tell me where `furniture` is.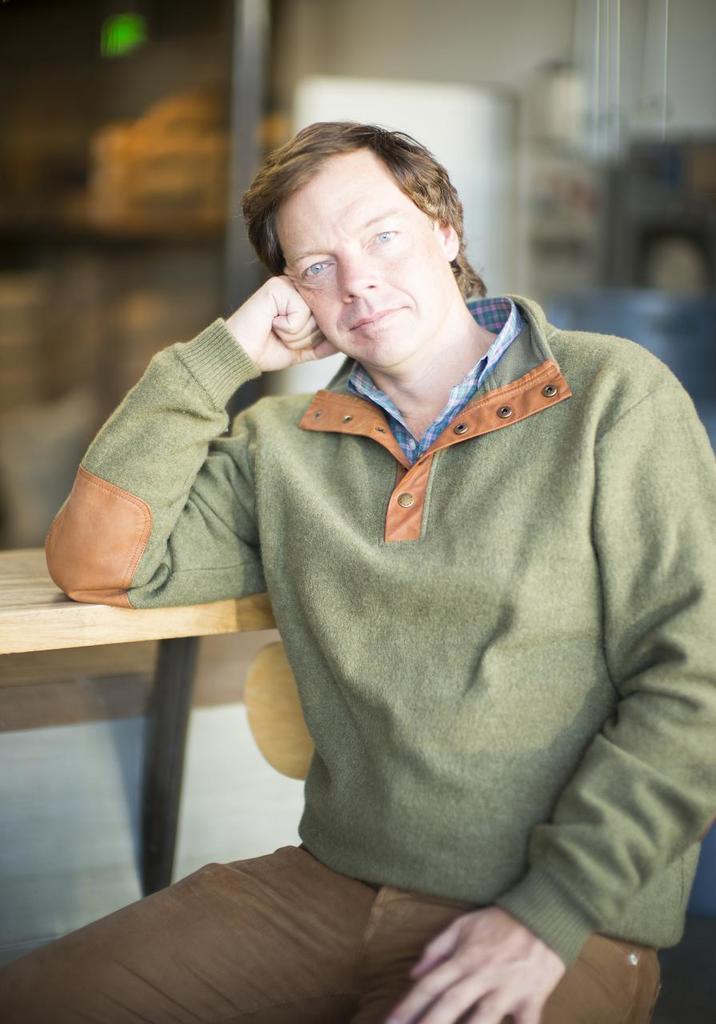
`furniture` is at x1=0, y1=535, x2=283, y2=913.
